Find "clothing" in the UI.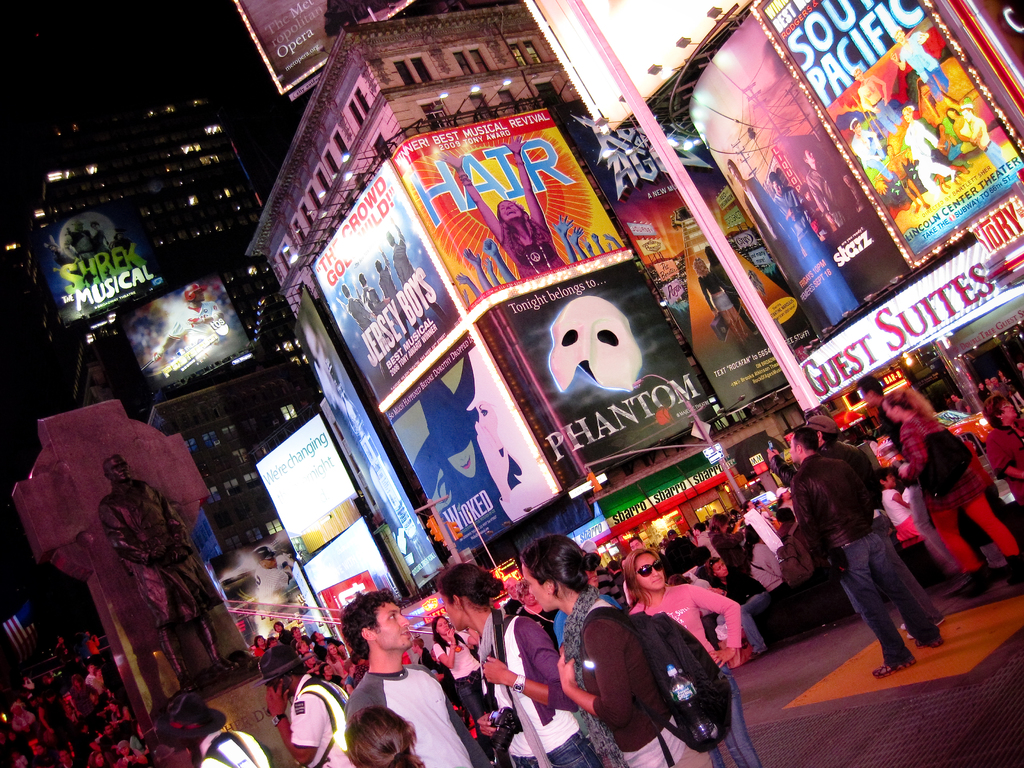
UI element at 629:586:760:767.
